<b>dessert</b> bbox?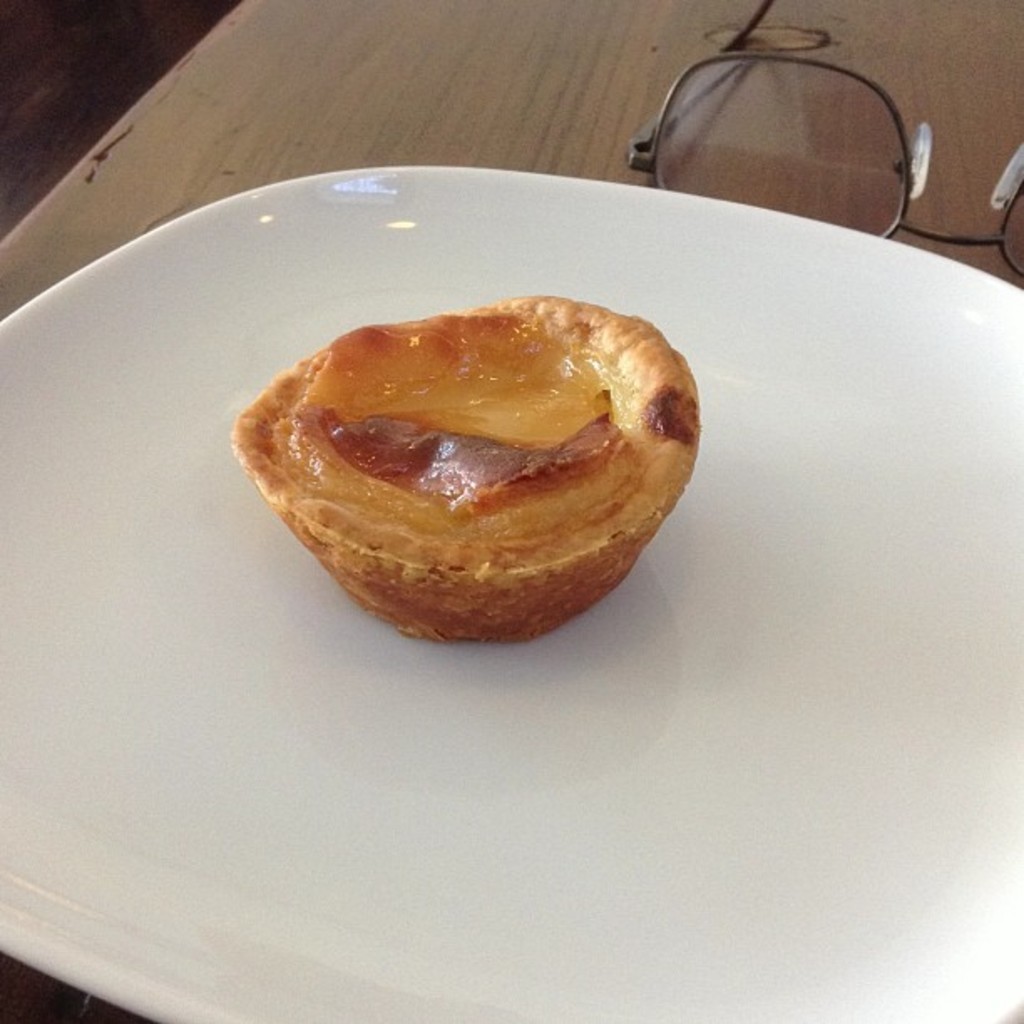
[left=236, top=271, right=709, bottom=648]
